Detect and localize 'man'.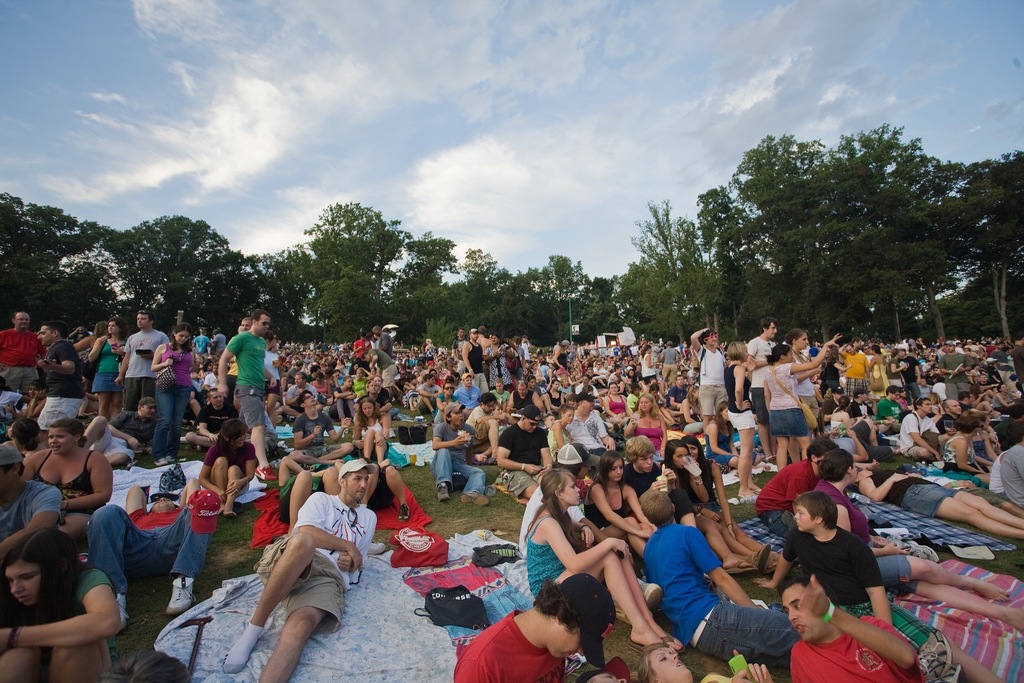
Localized at [left=588, top=340, right=596, bottom=354].
